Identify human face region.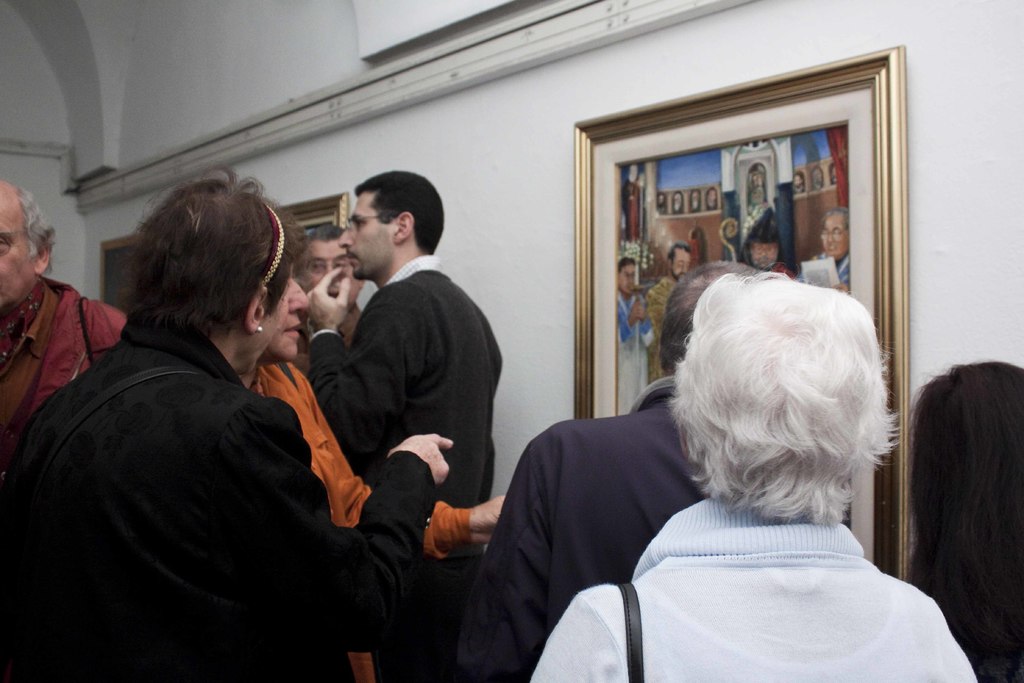
Region: {"left": 0, "top": 193, "right": 36, "bottom": 306}.
